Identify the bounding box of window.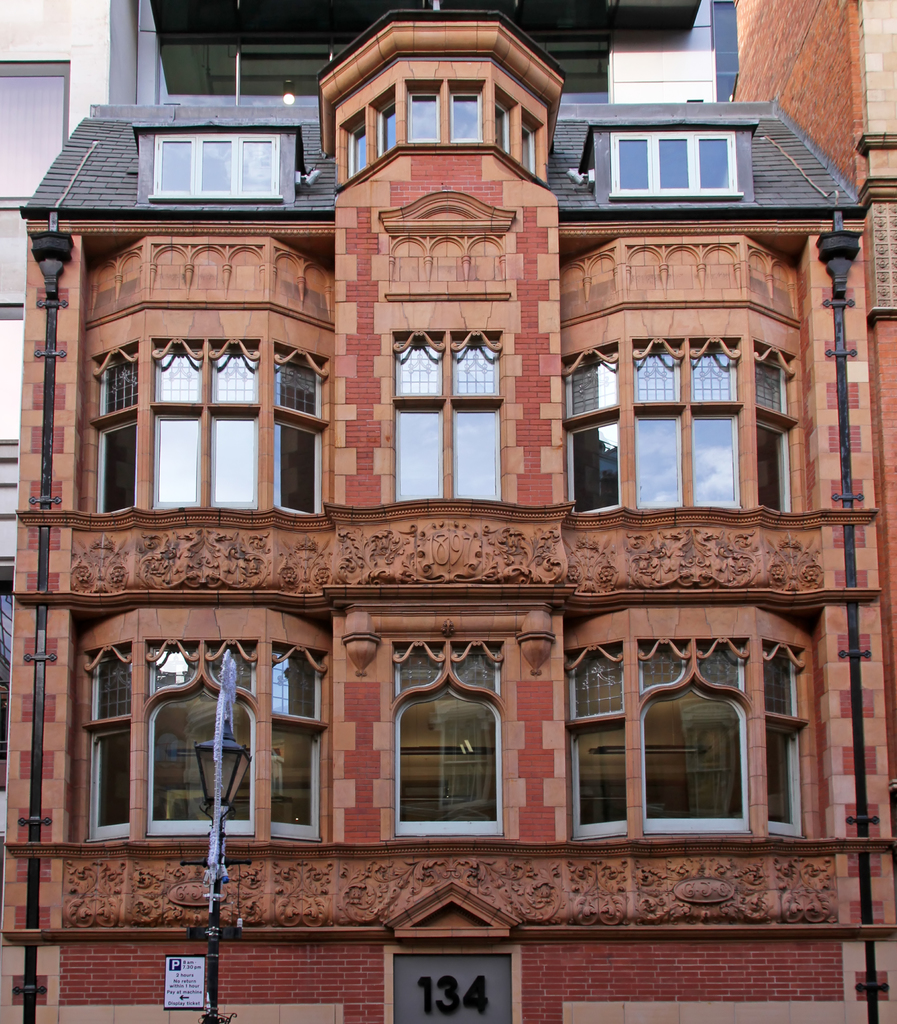
detection(762, 647, 796, 710).
